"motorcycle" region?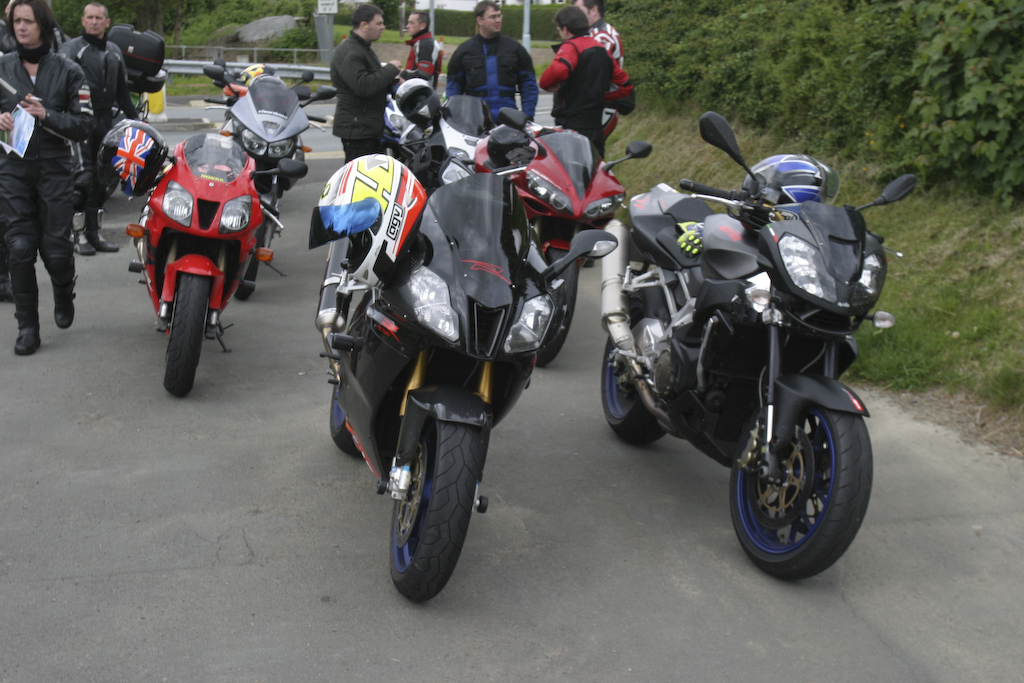
(380, 89, 410, 142)
